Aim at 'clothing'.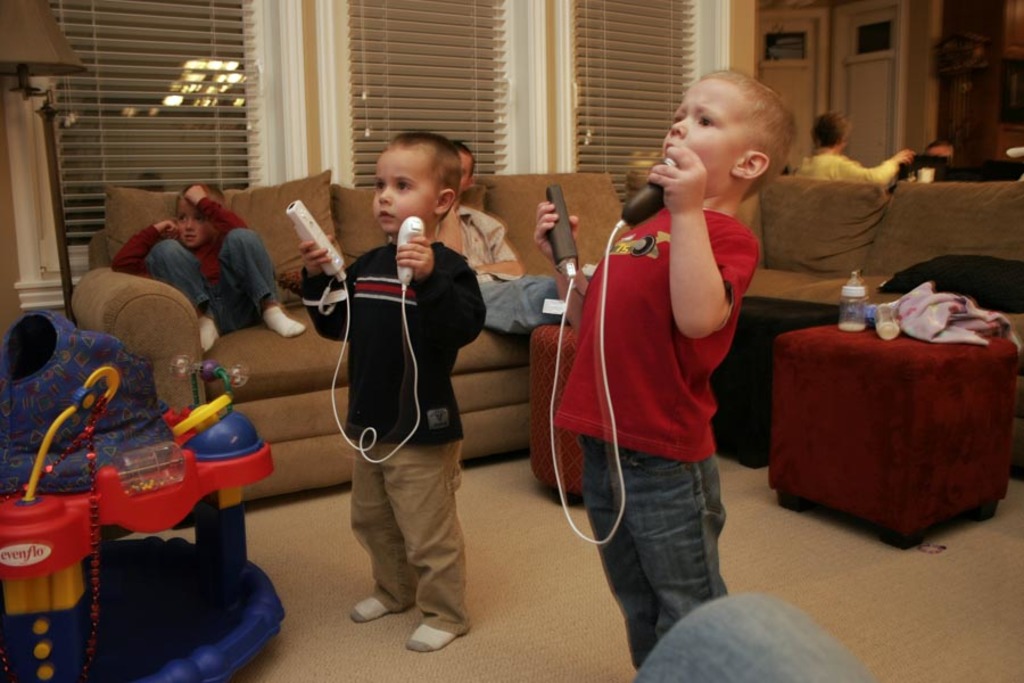
Aimed at (635,594,878,682).
